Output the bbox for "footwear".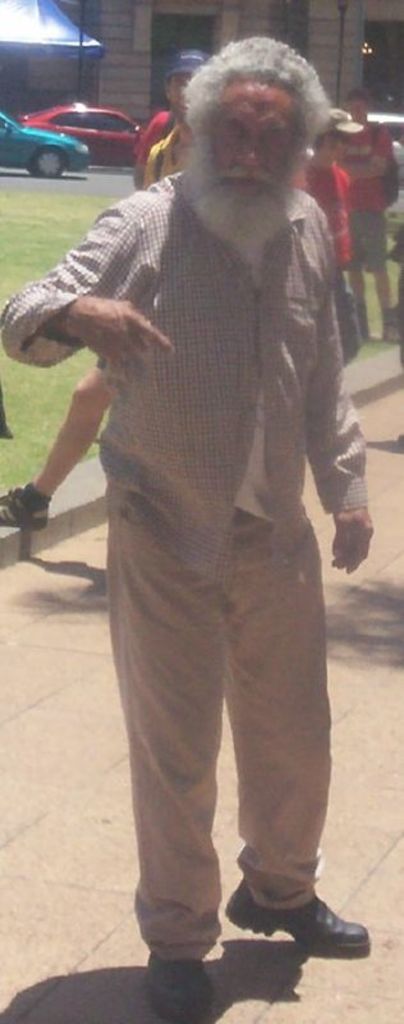
x1=0, y1=480, x2=51, y2=530.
